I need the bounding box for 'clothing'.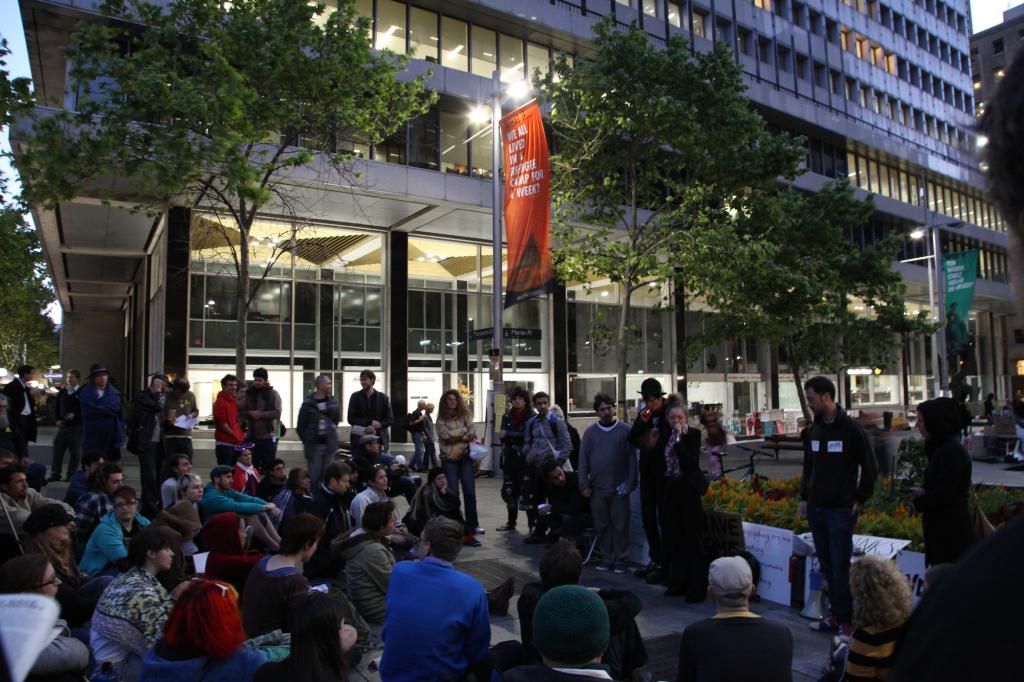
Here it is: [680,613,799,681].
